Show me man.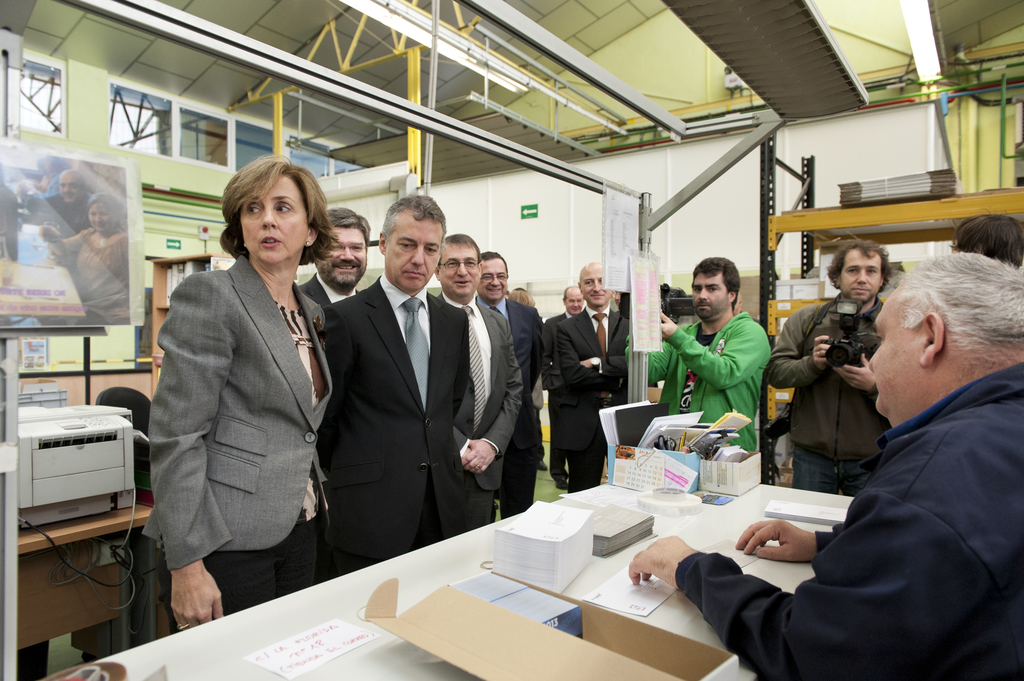
man is here: <bbox>627, 250, 1023, 680</bbox>.
